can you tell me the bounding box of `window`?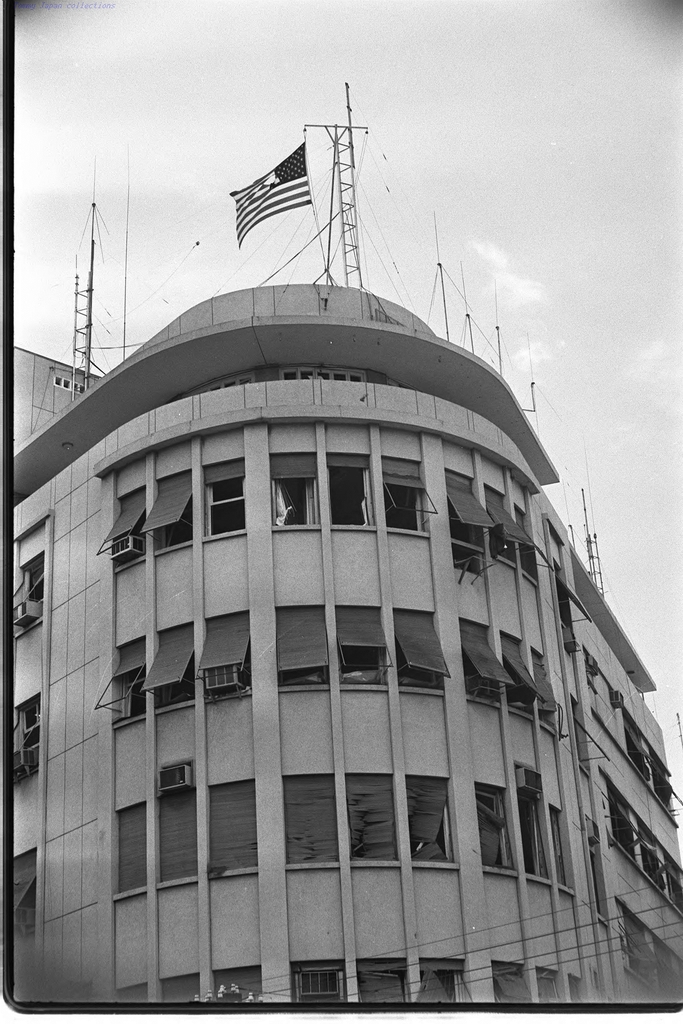
box(448, 469, 484, 578).
